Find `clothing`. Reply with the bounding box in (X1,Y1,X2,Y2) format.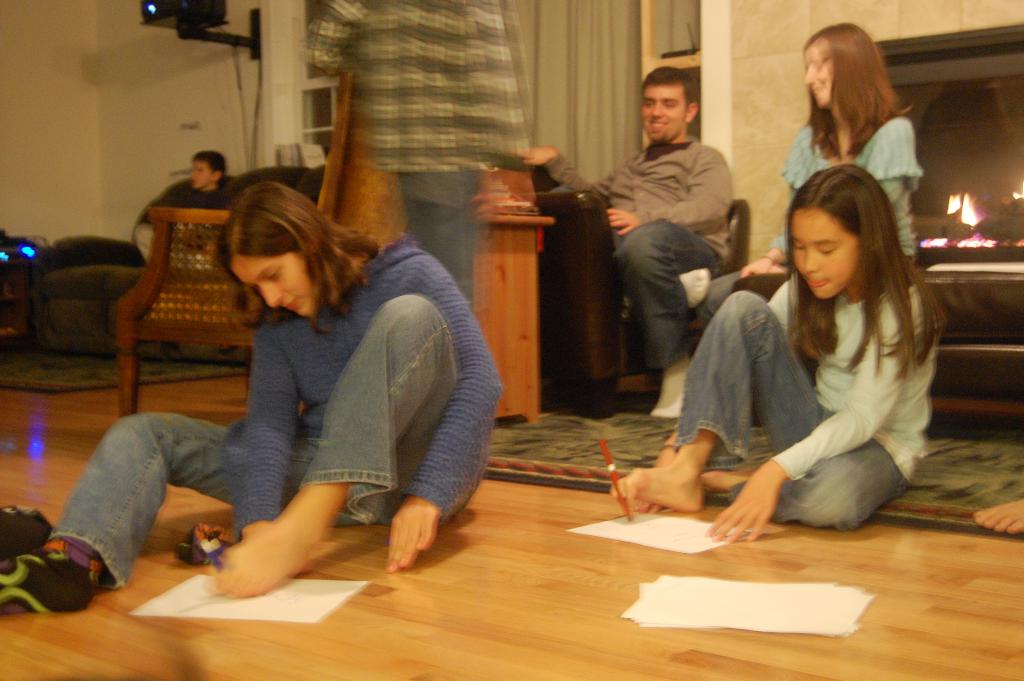
(545,136,734,375).
